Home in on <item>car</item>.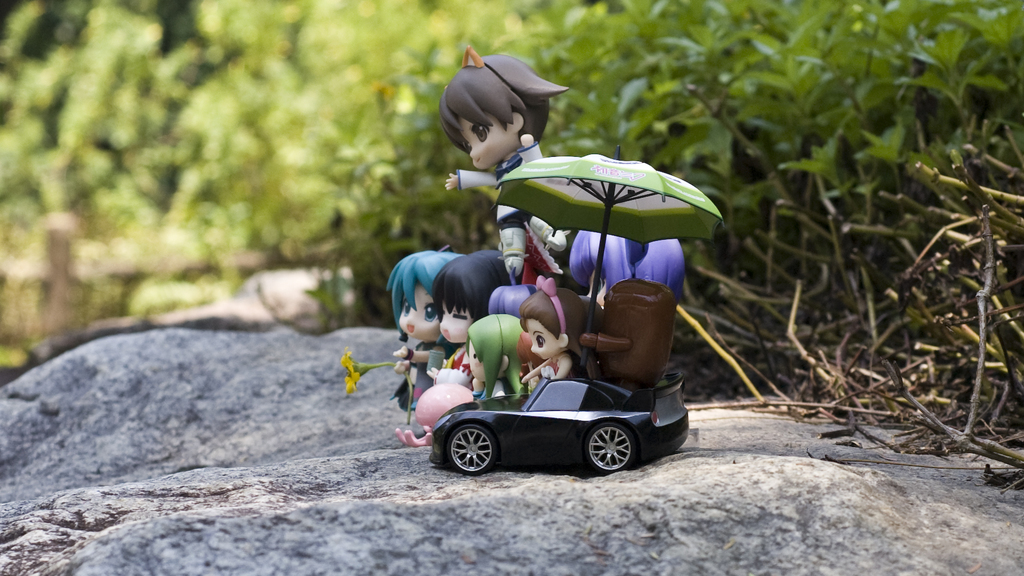
Homed in at locate(422, 371, 691, 475).
